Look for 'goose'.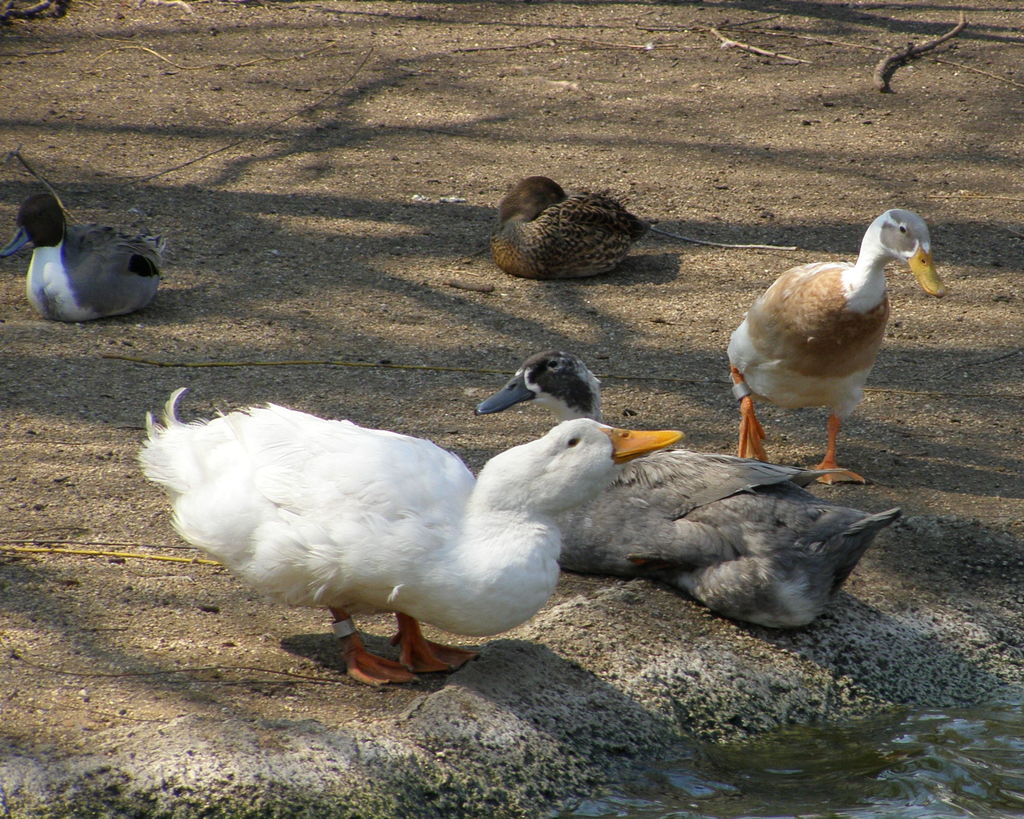
Found: region(723, 199, 936, 462).
